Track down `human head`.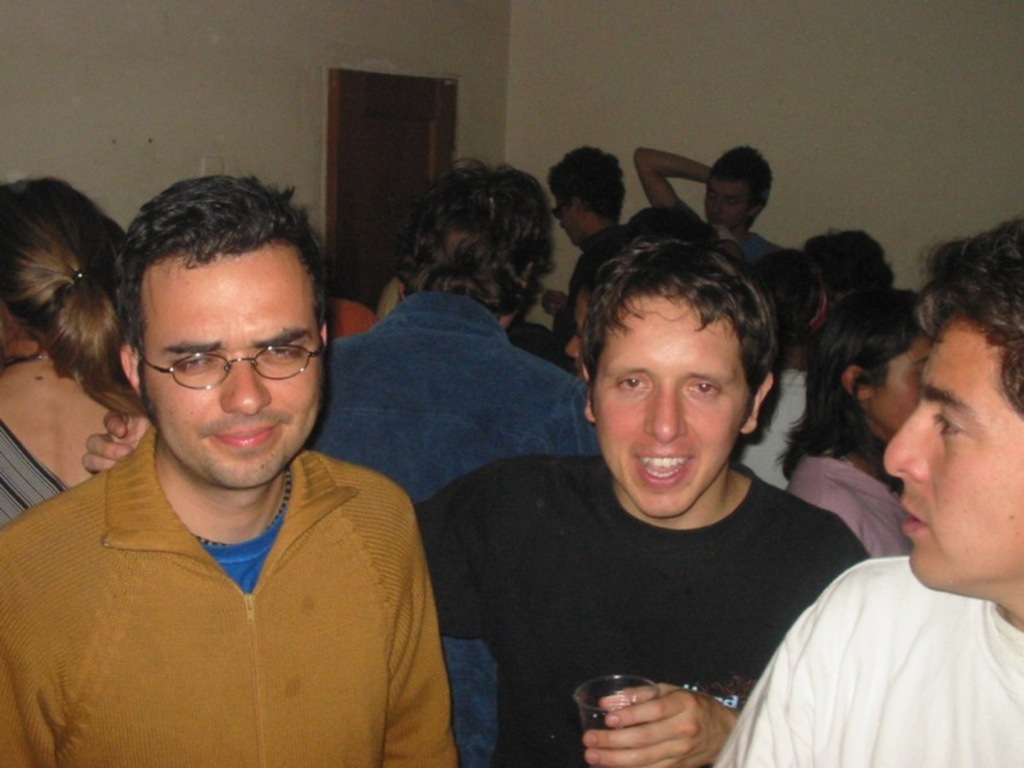
Tracked to Rect(401, 159, 552, 330).
